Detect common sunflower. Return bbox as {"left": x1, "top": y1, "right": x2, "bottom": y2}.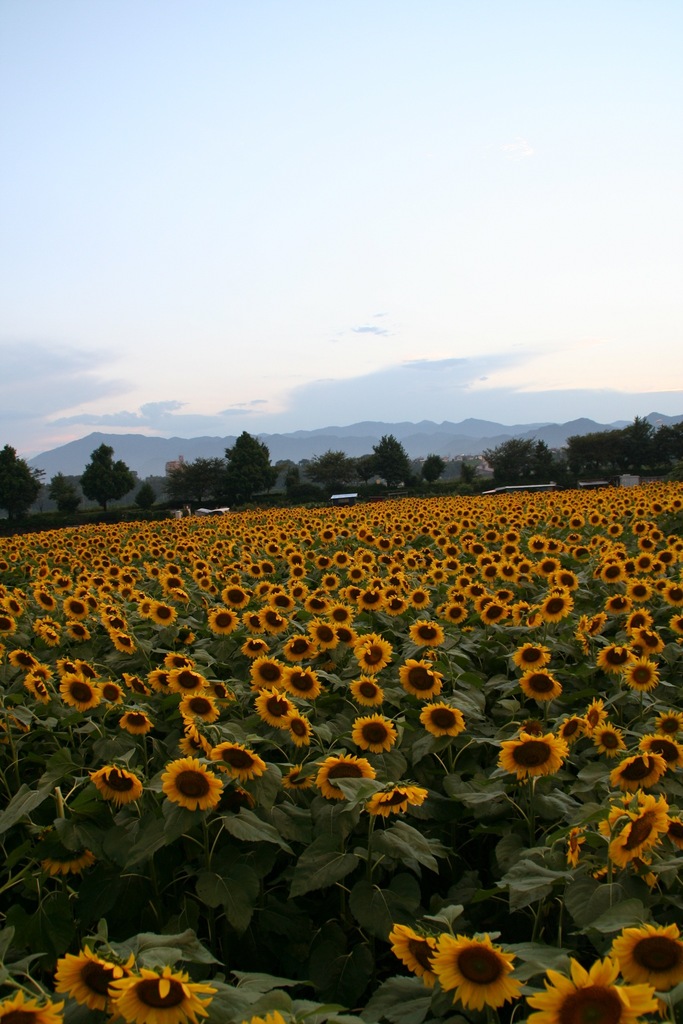
{"left": 428, "top": 934, "right": 519, "bottom": 1007}.
